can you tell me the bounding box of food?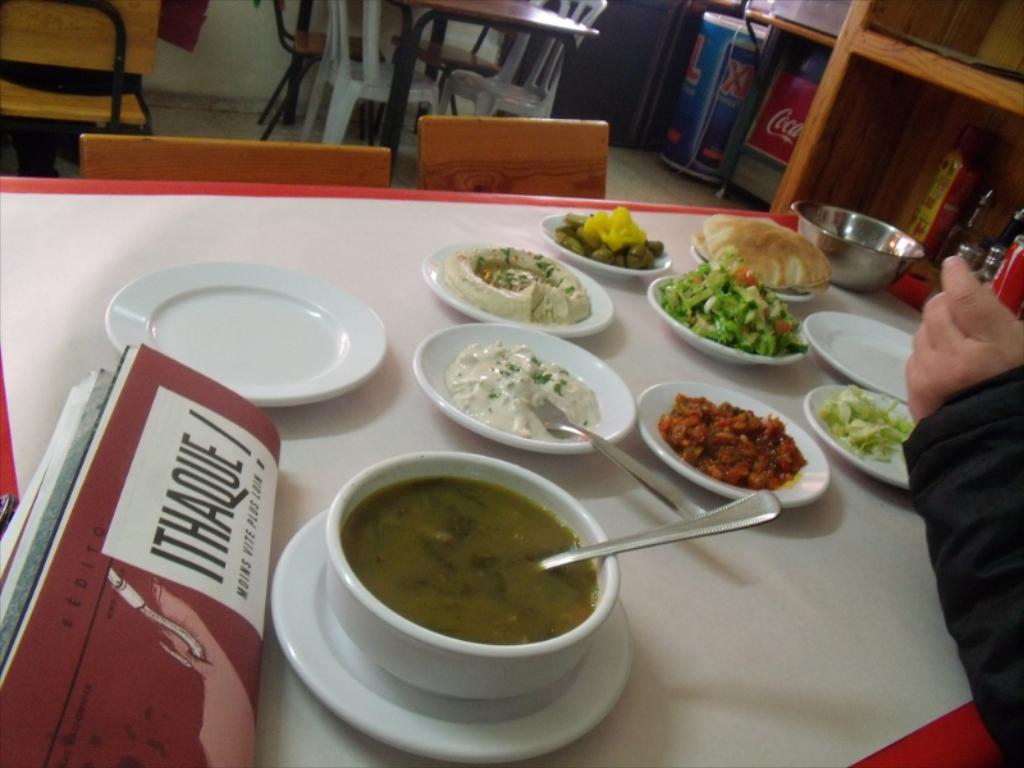
[left=657, top=385, right=808, bottom=490].
